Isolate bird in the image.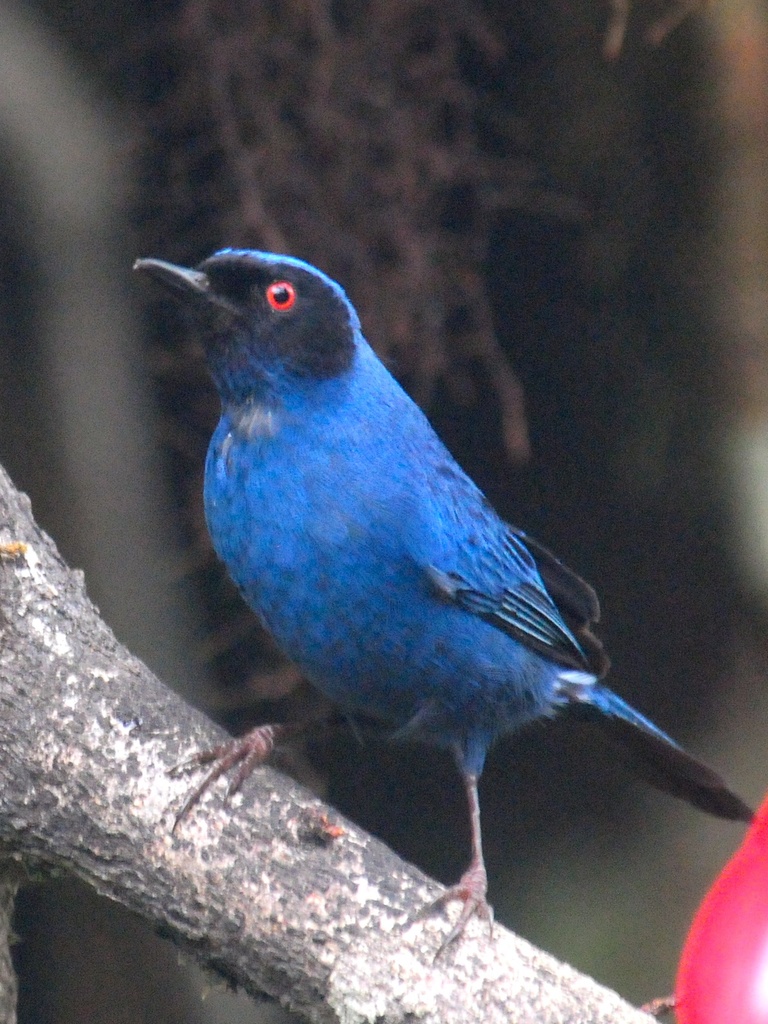
Isolated region: detection(135, 225, 760, 963).
